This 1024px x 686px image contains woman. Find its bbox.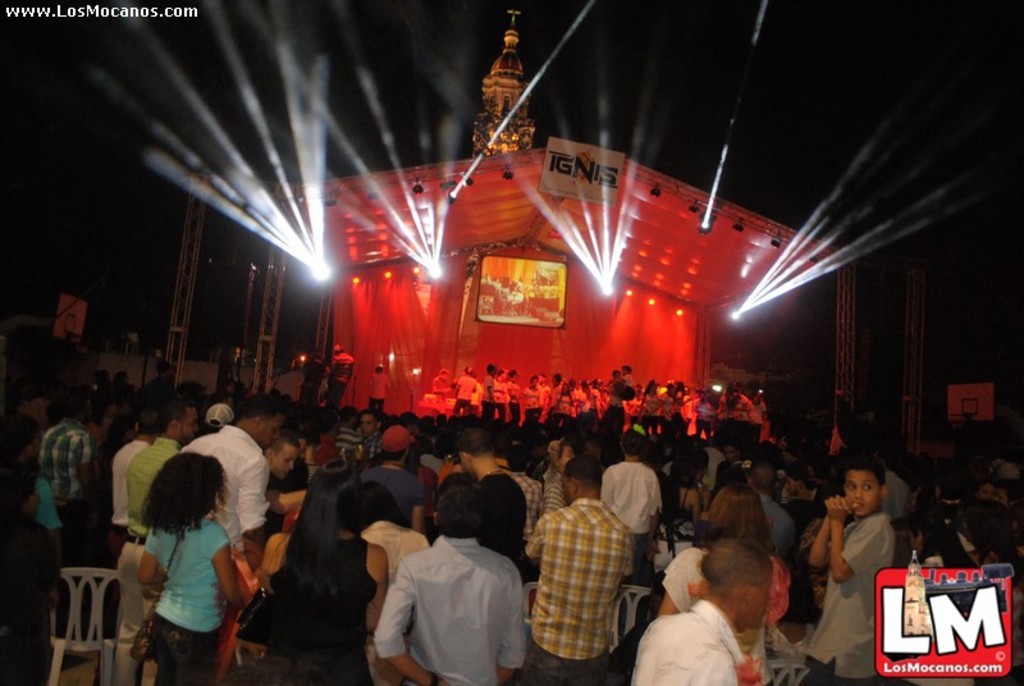
x1=657, y1=379, x2=672, y2=439.
